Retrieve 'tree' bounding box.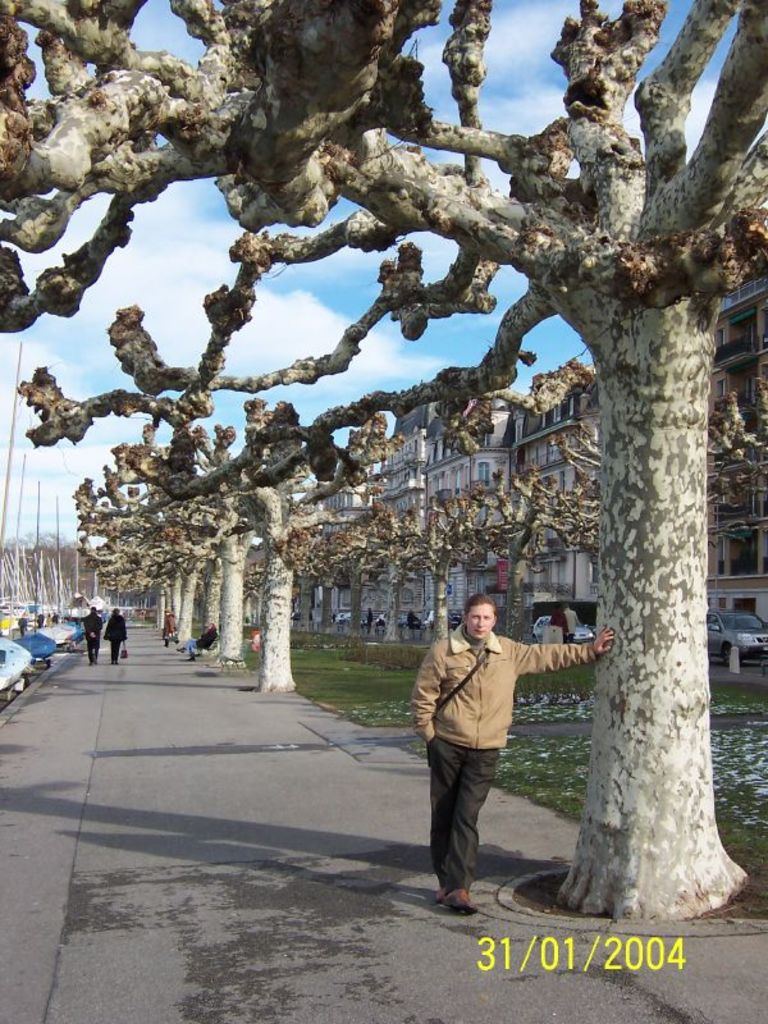
Bounding box: {"left": 294, "top": 556, "right": 321, "bottom": 641}.
